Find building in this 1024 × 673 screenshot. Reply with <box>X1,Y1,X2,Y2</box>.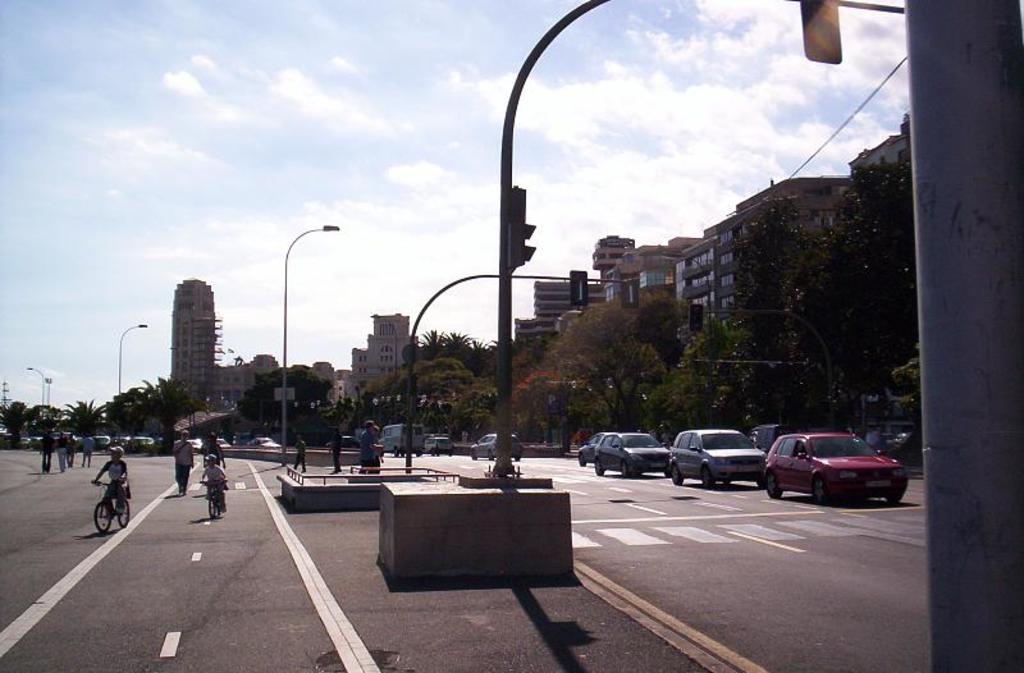
<box>511,229,644,348</box>.
